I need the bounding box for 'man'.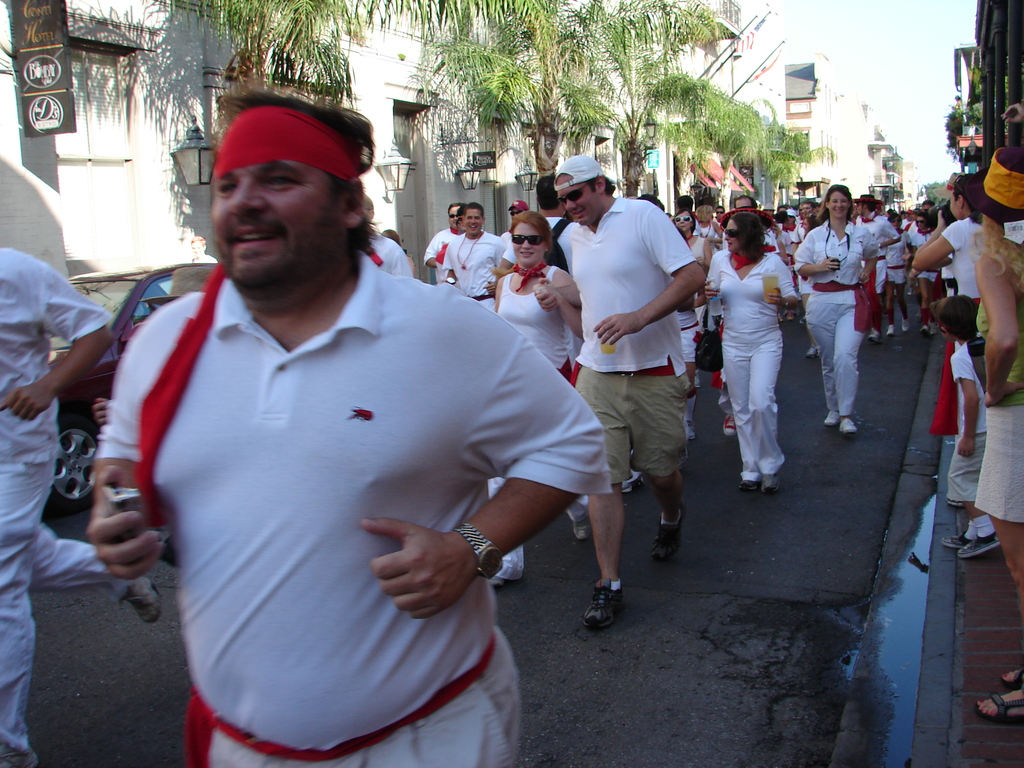
Here it is: {"left": 906, "top": 203, "right": 936, "bottom": 331}.
